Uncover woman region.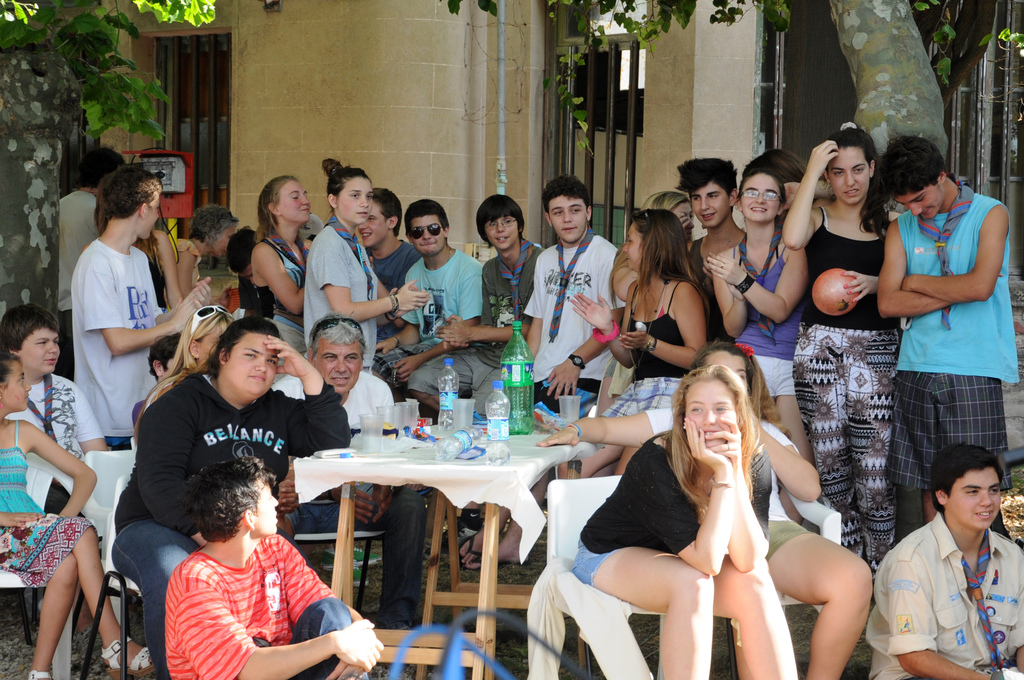
Uncovered: x1=703 y1=170 x2=814 y2=467.
